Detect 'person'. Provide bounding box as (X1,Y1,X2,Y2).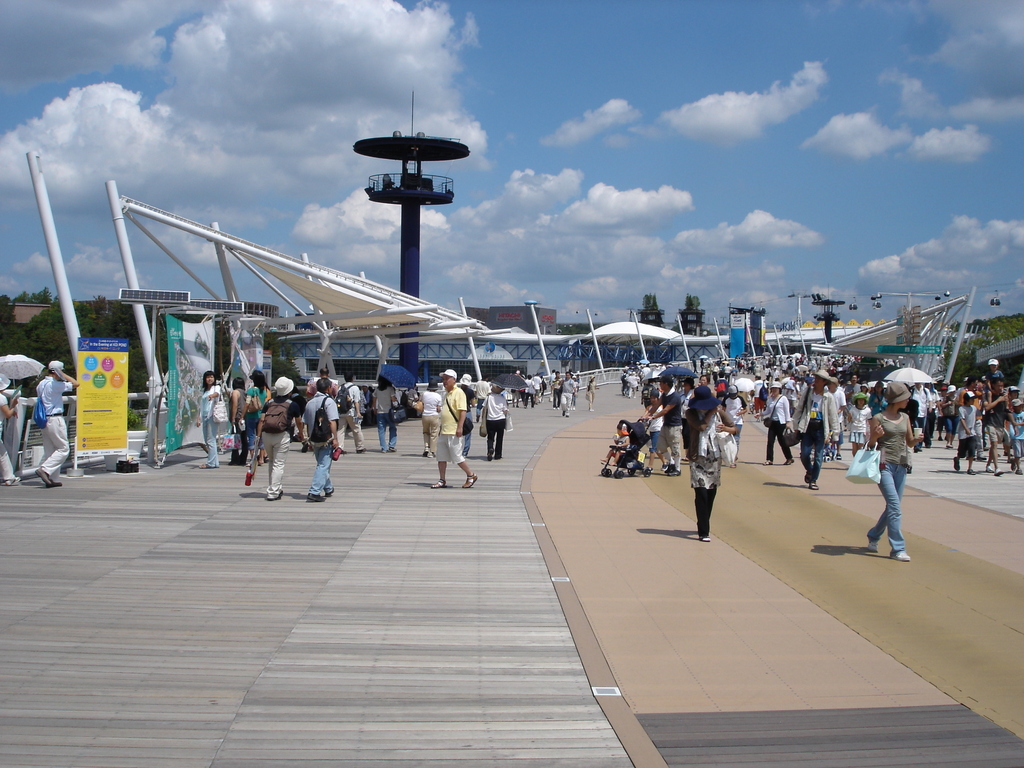
(38,365,79,483).
